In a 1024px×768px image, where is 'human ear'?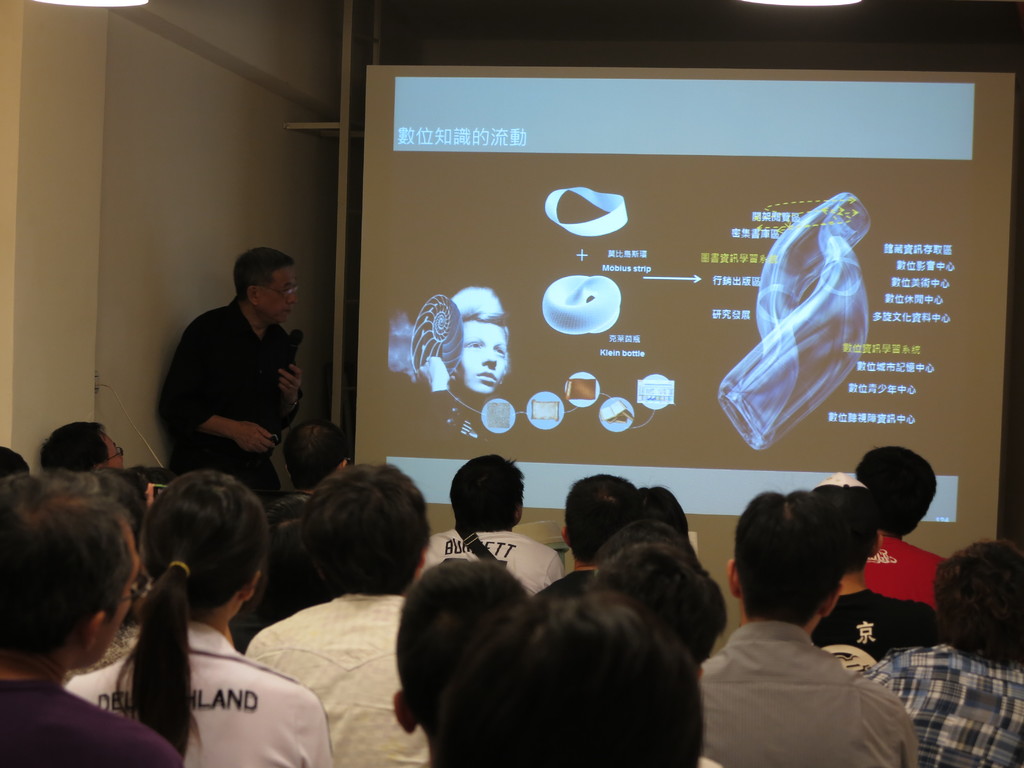
select_region(88, 609, 104, 650).
